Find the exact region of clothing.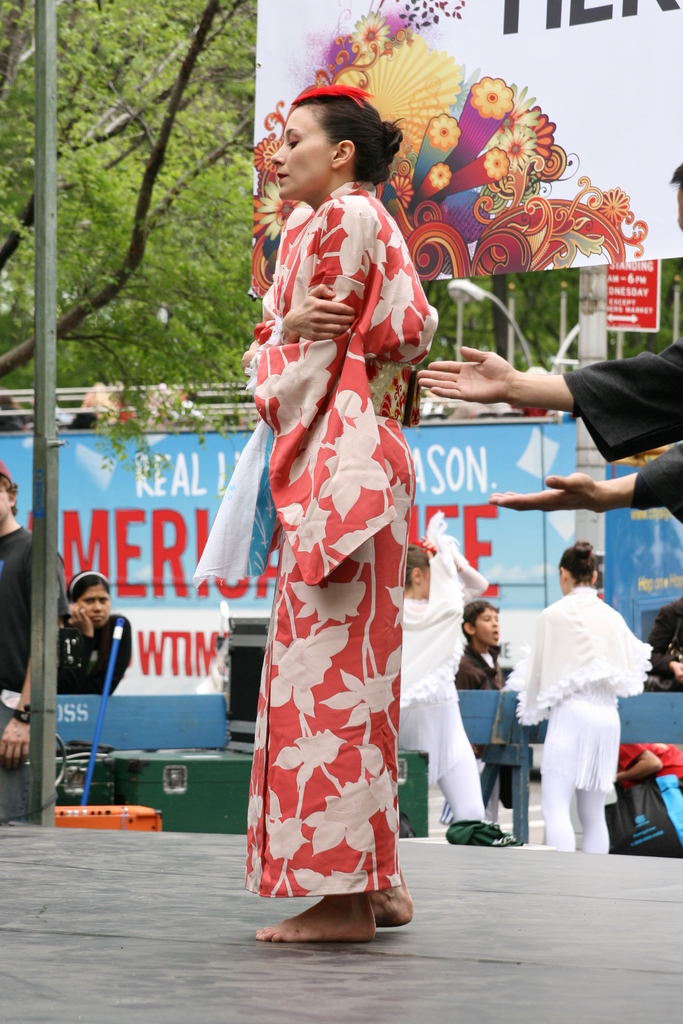
Exact region: [65,610,122,684].
